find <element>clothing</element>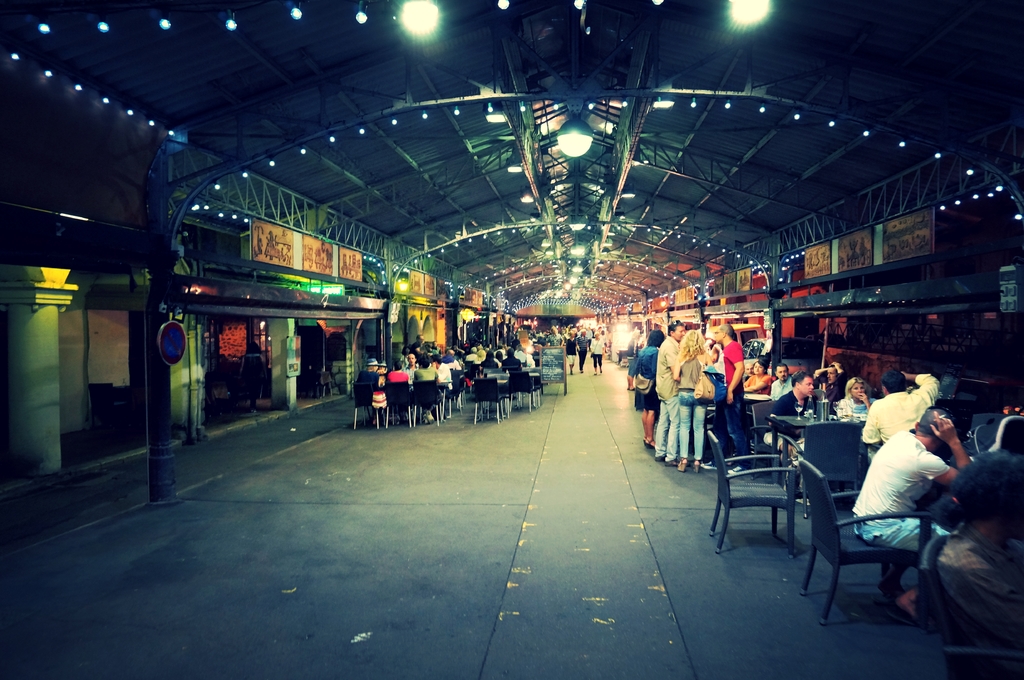
[x1=837, y1=392, x2=876, y2=421]
